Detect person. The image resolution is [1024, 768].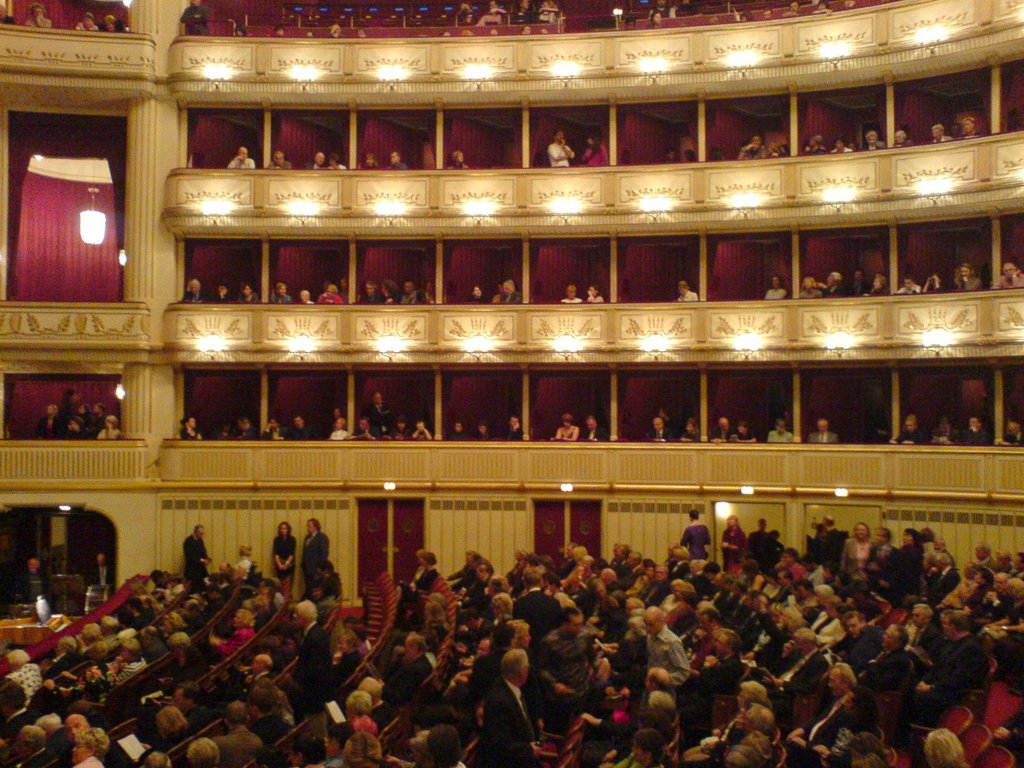
355 29 366 38.
